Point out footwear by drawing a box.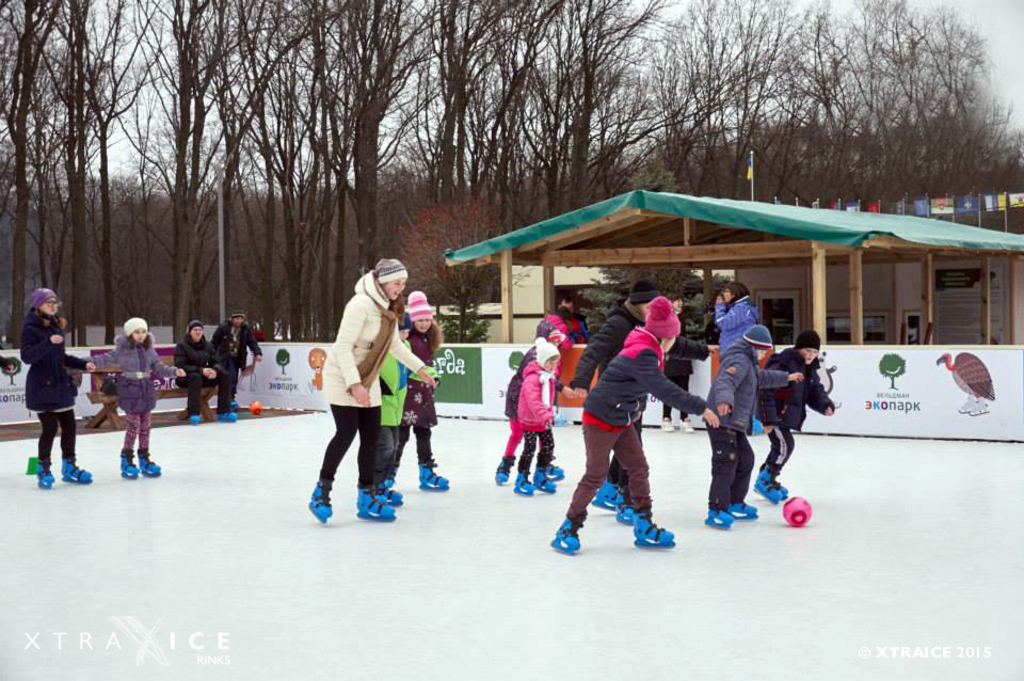
<region>549, 509, 587, 556</region>.
